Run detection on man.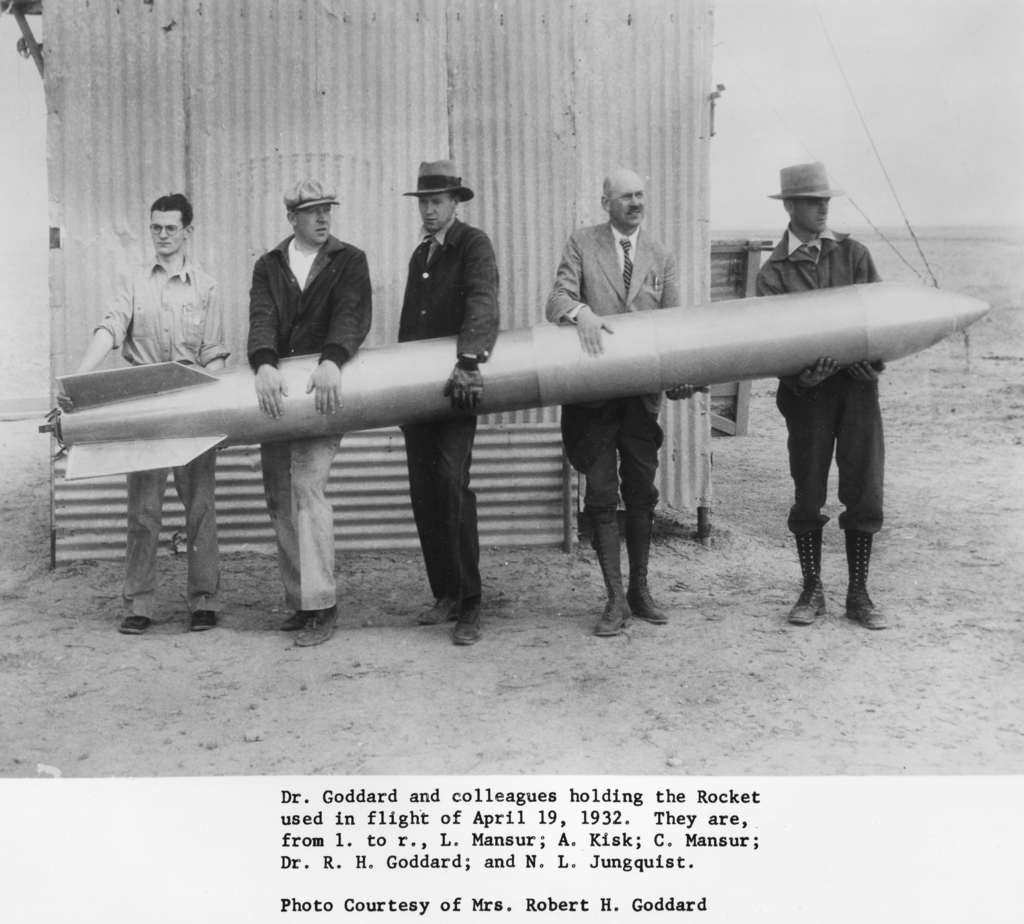
Result: detection(56, 189, 232, 637).
